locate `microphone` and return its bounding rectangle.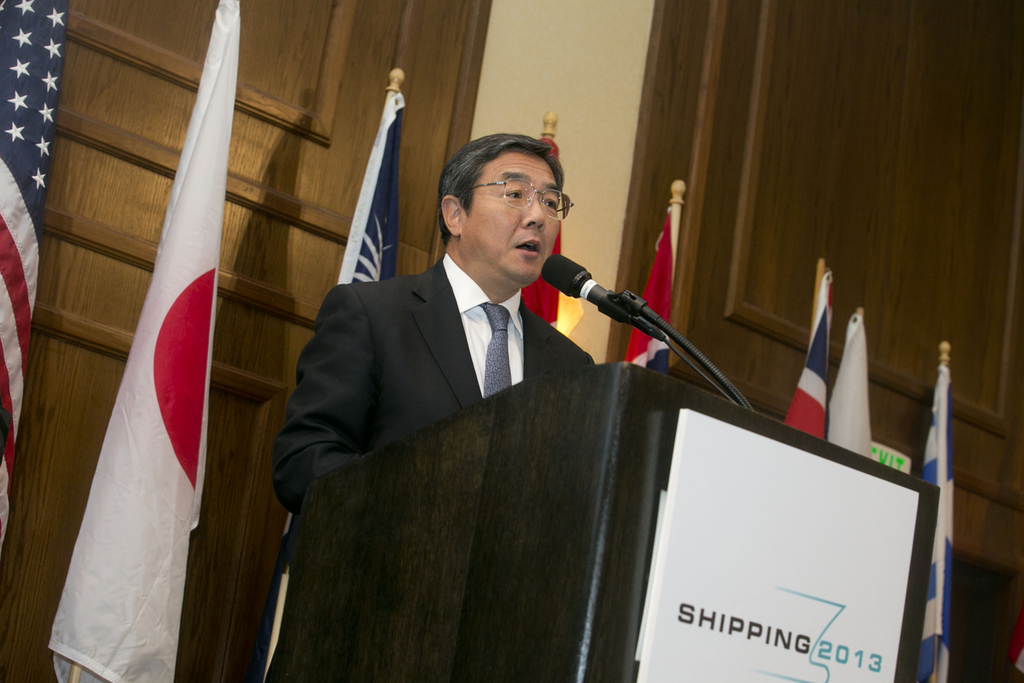
detection(527, 249, 648, 353).
